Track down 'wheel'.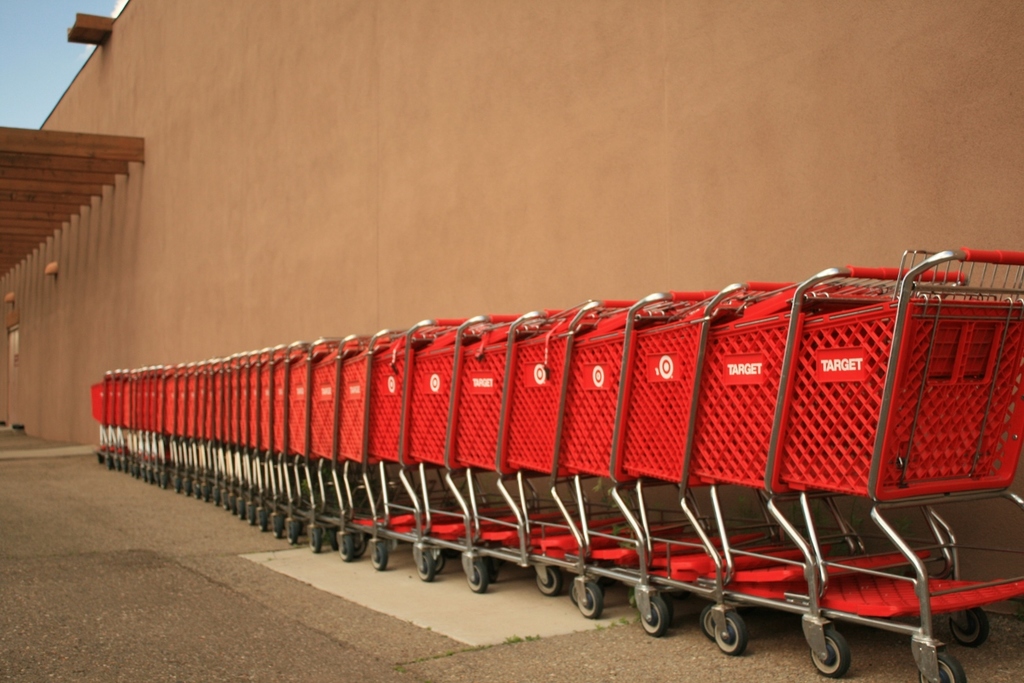
Tracked to <box>173,477,182,493</box>.
